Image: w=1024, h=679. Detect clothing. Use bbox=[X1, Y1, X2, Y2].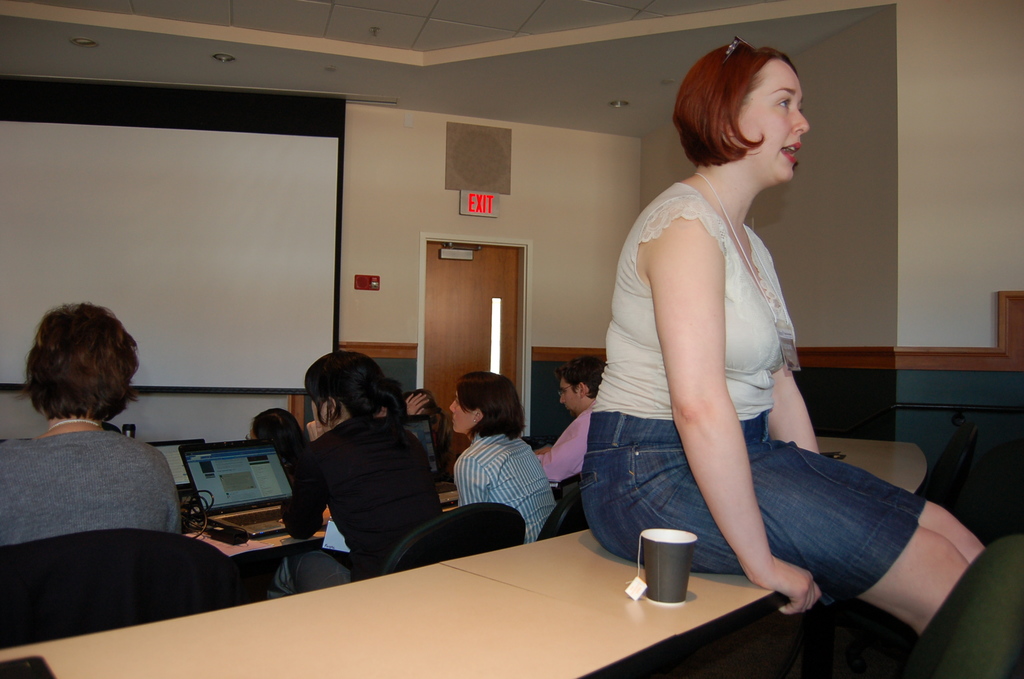
bbox=[524, 395, 609, 486].
